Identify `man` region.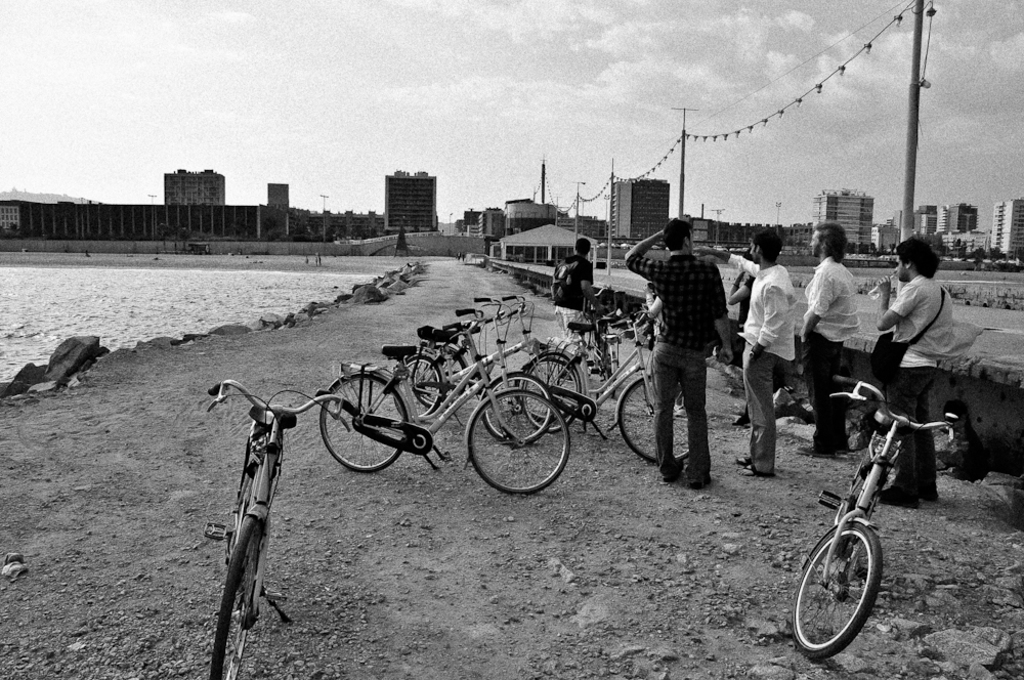
Region: bbox=[874, 232, 956, 513].
